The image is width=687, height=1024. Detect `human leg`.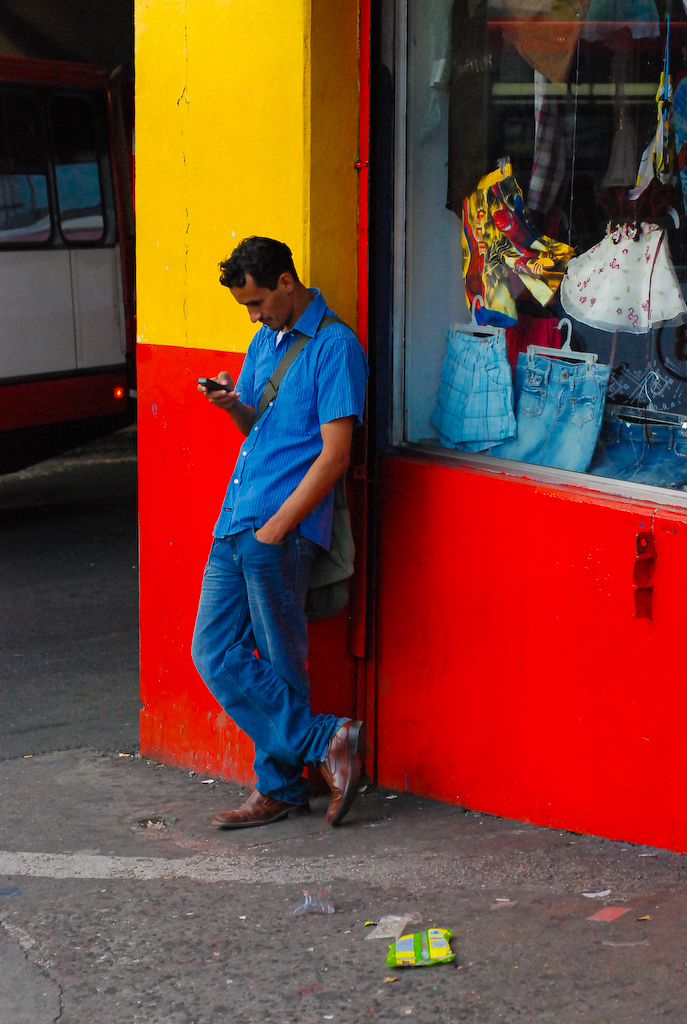
Detection: detection(212, 537, 309, 838).
